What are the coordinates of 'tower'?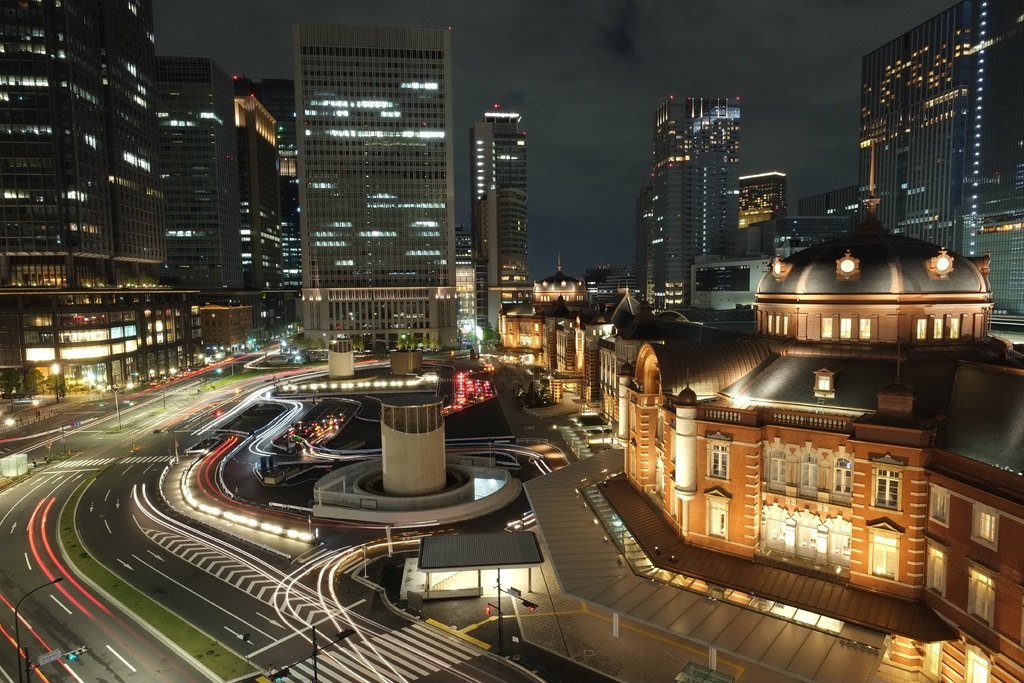
pyautogui.locateOnScreen(0, 0, 188, 293).
